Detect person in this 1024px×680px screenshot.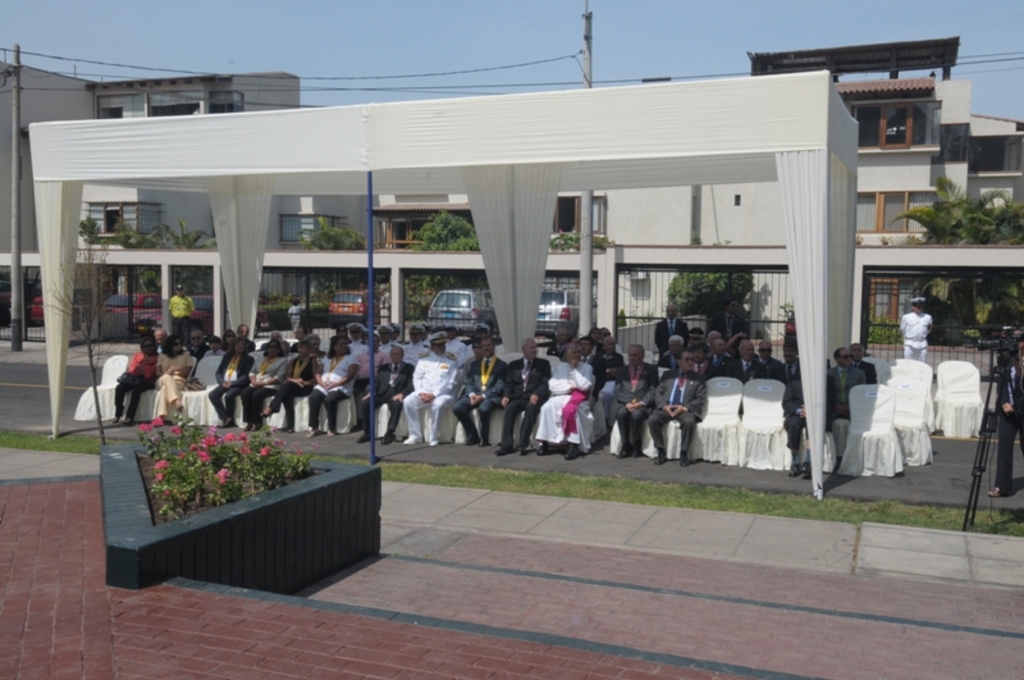
Detection: box(282, 289, 314, 337).
